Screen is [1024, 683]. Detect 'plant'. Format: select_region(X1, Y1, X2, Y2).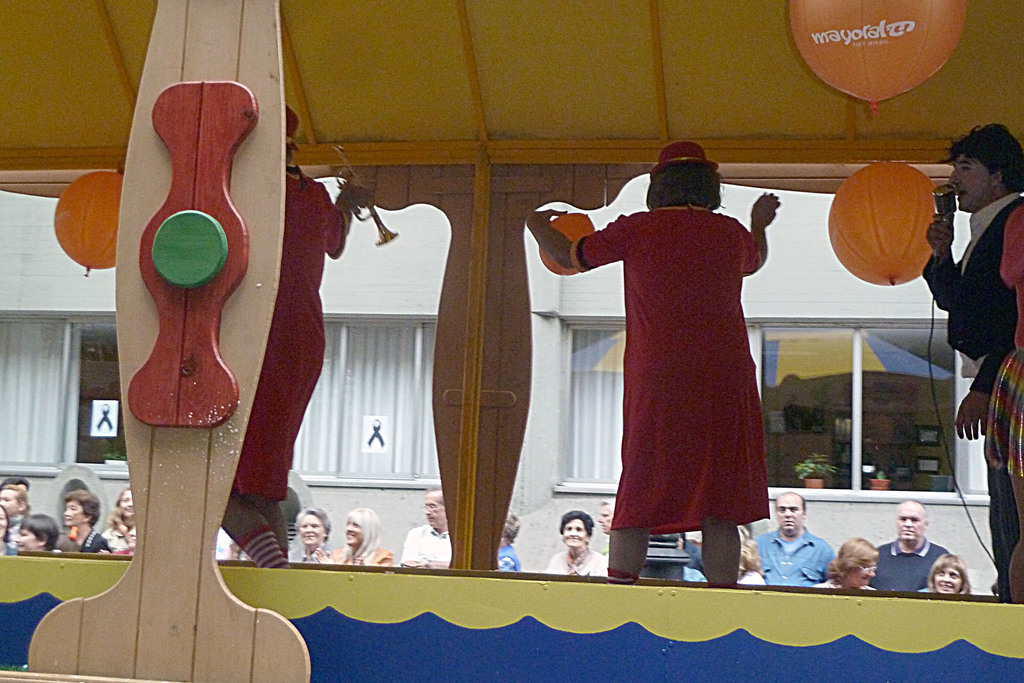
select_region(794, 451, 840, 481).
